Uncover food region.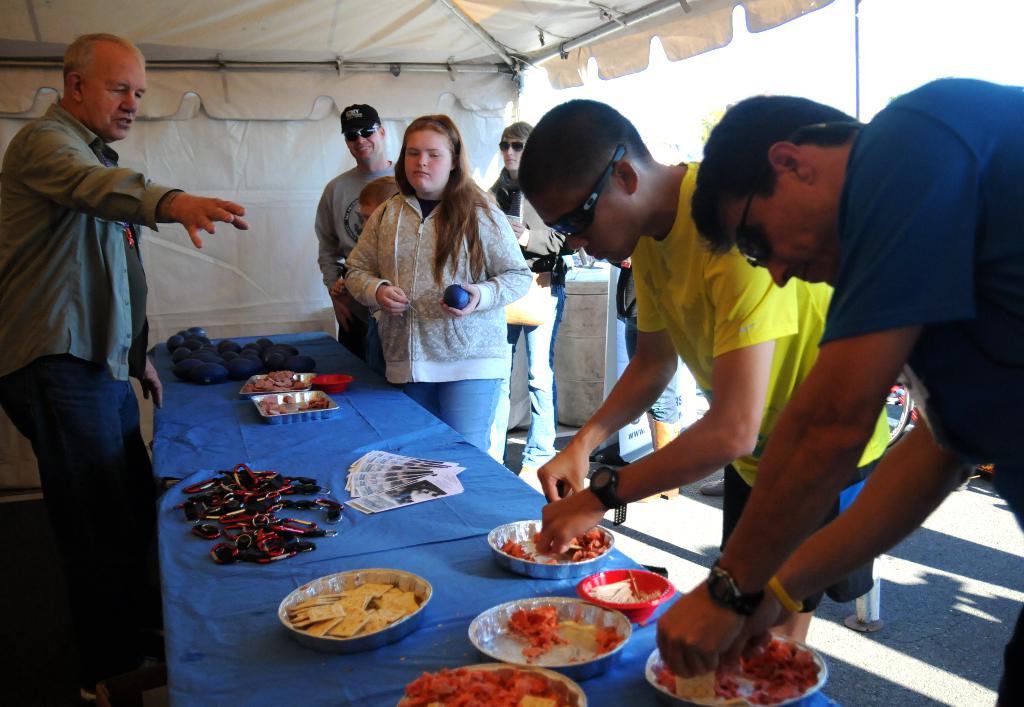
Uncovered: select_region(445, 285, 465, 313).
